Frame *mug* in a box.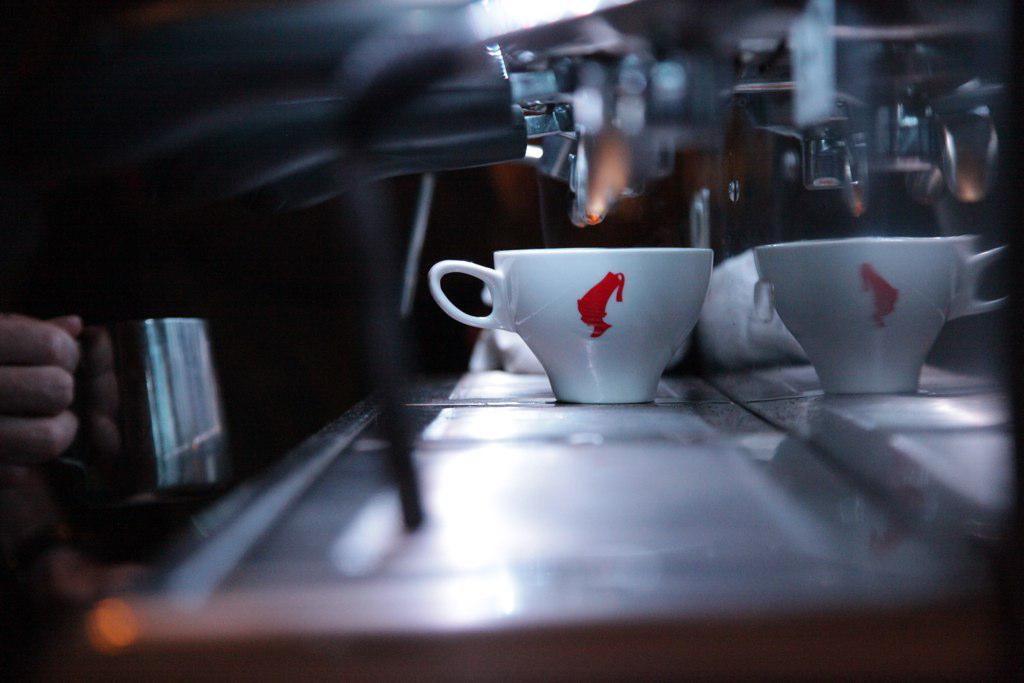
left=429, top=245, right=711, bottom=406.
